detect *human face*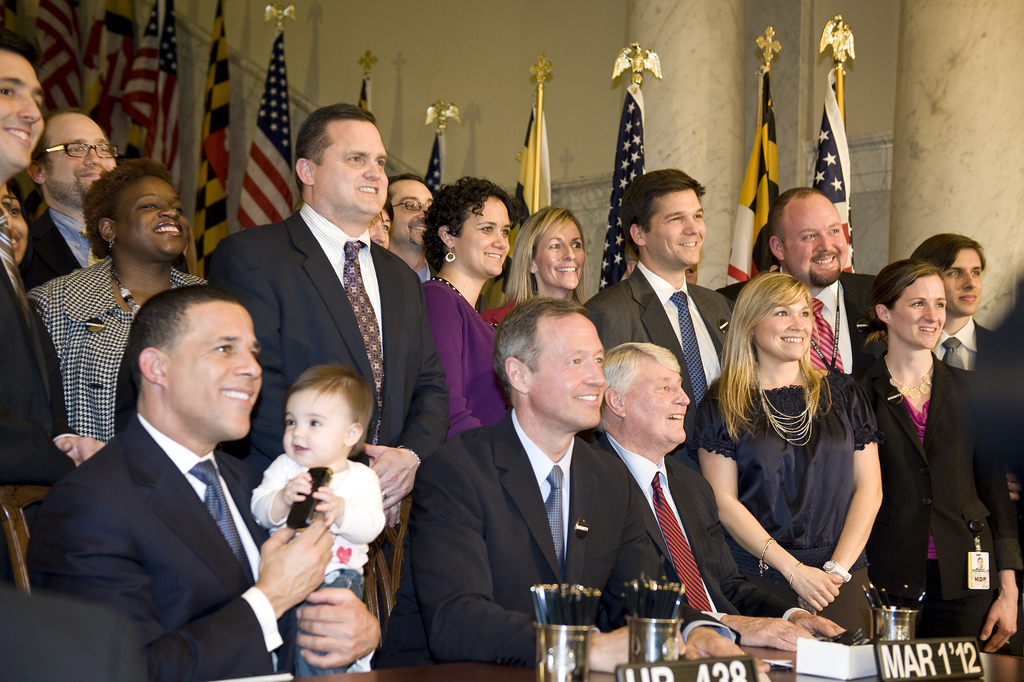
bbox=(780, 201, 852, 282)
